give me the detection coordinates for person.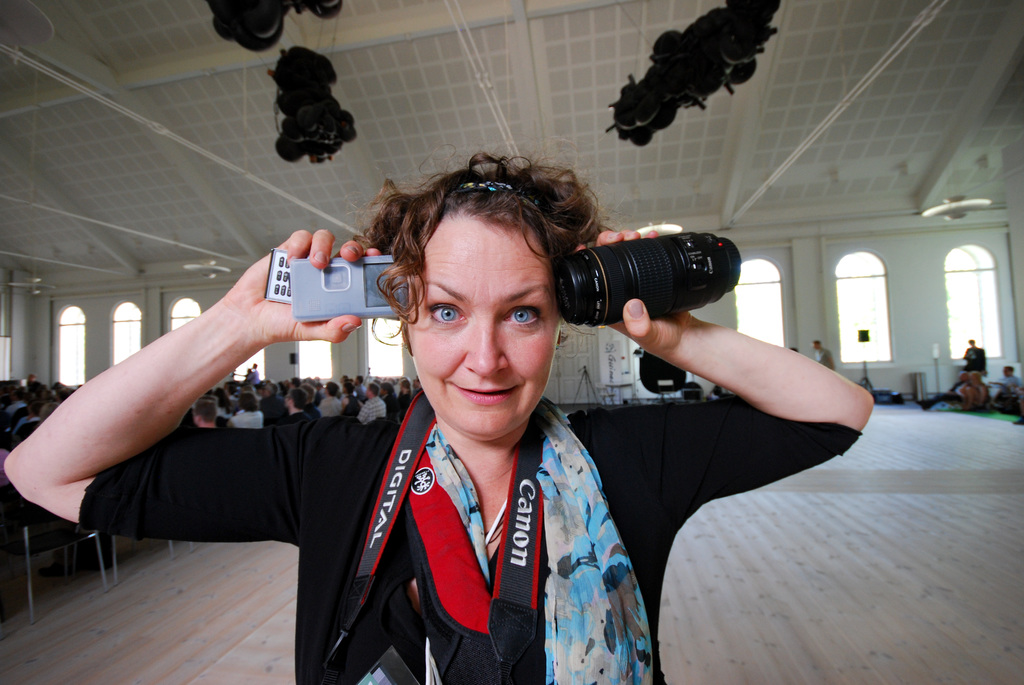
left=913, top=376, right=979, bottom=421.
